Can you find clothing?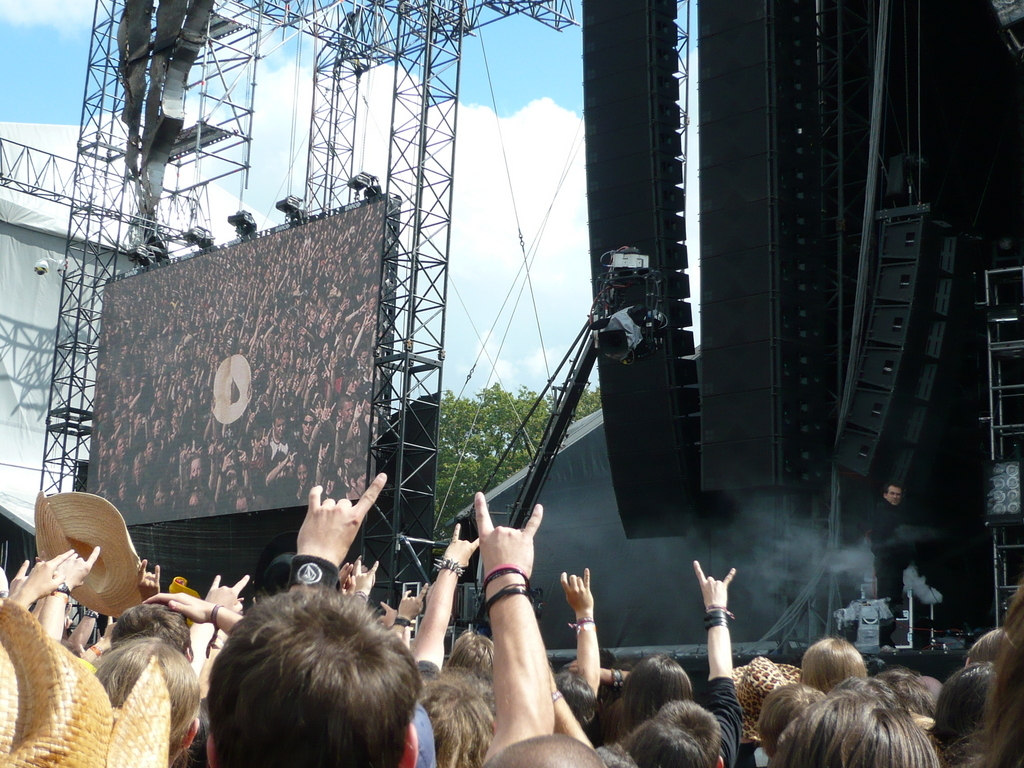
Yes, bounding box: {"x1": 604, "y1": 671, "x2": 746, "y2": 767}.
